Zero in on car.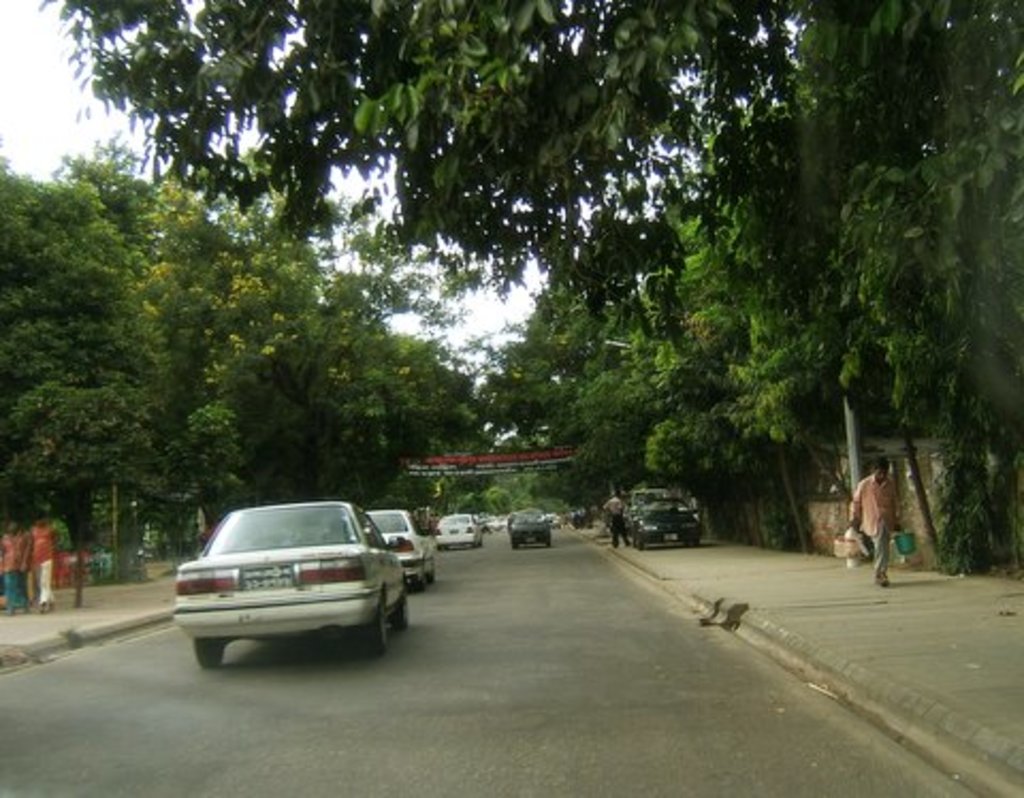
Zeroed in: [510, 508, 553, 548].
